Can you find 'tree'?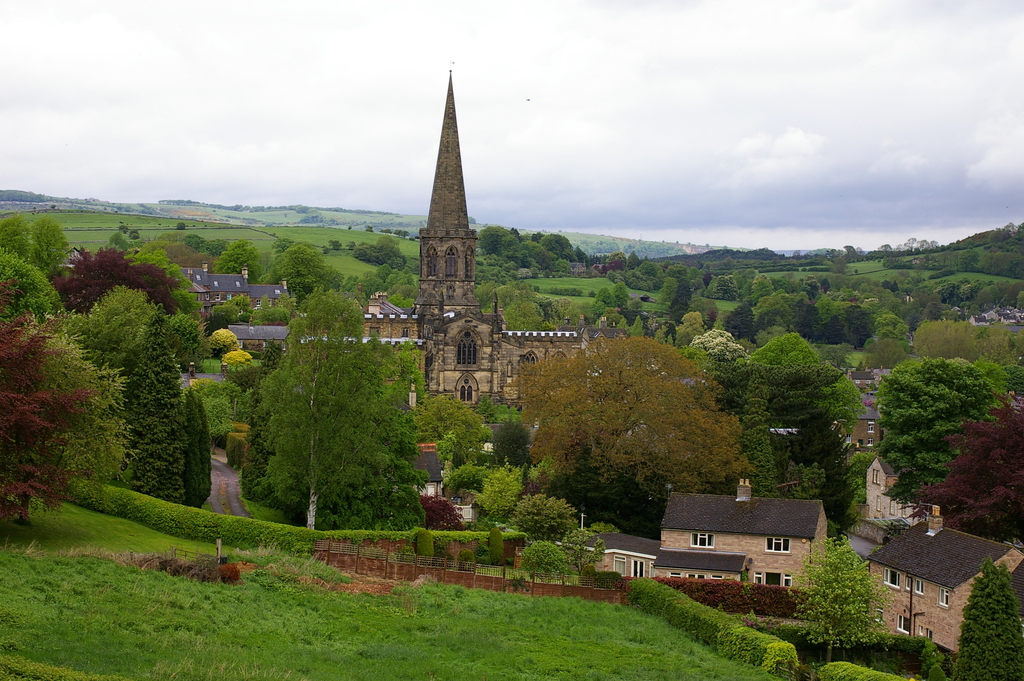
Yes, bounding box: 815,534,904,650.
